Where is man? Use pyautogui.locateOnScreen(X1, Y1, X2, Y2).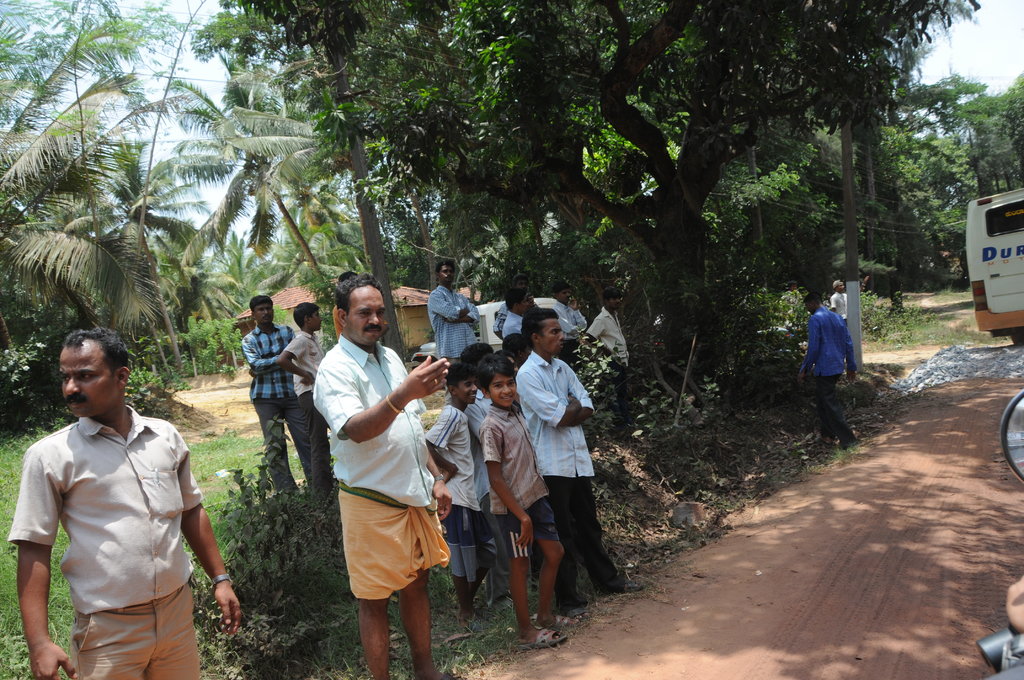
pyautogui.locateOnScreen(426, 257, 480, 403).
